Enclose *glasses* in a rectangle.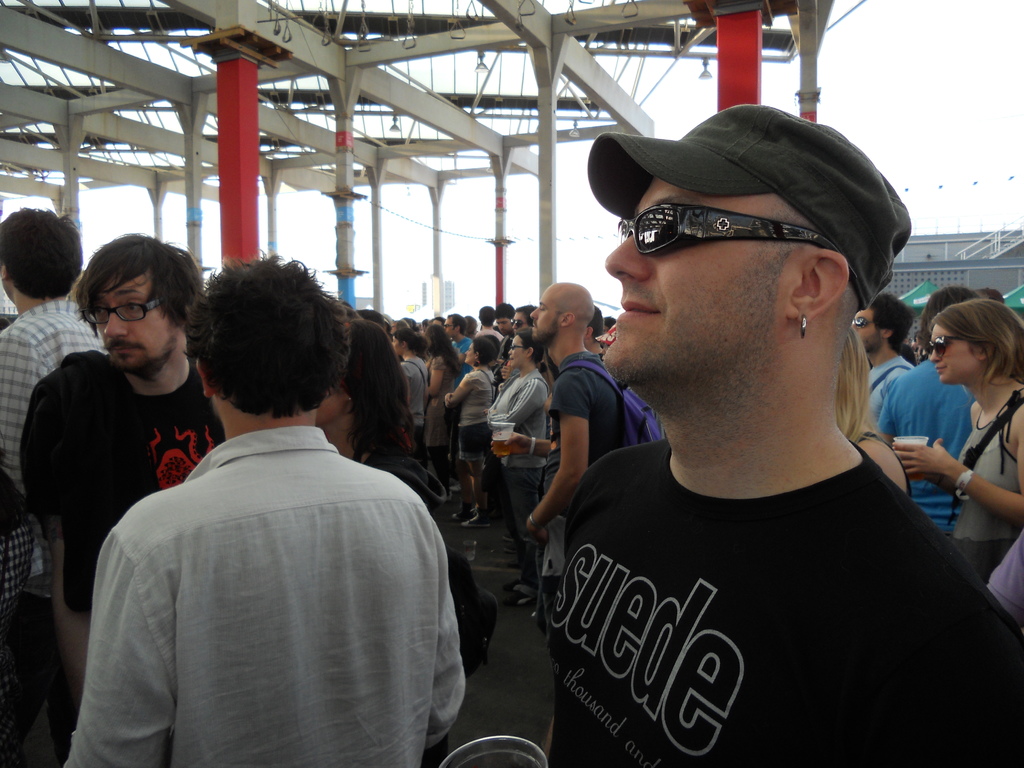
[x1=509, y1=316, x2=536, y2=333].
